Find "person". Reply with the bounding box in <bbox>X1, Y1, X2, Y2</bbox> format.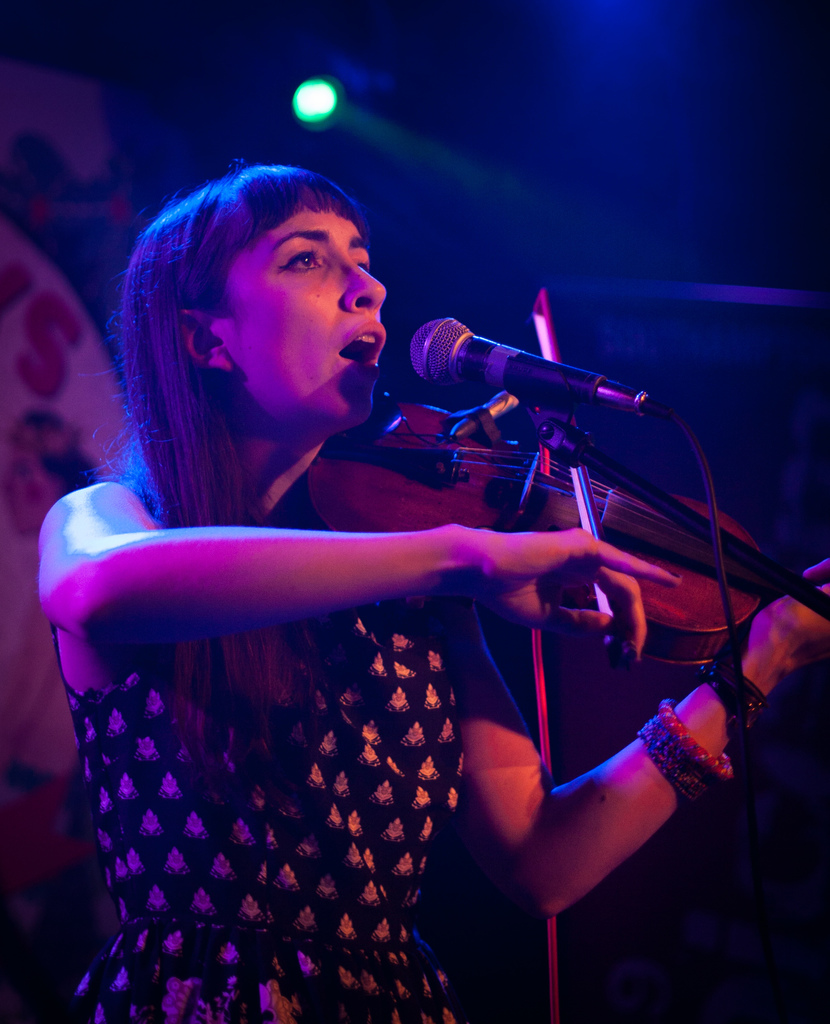
<bbox>32, 184, 742, 1000</bbox>.
